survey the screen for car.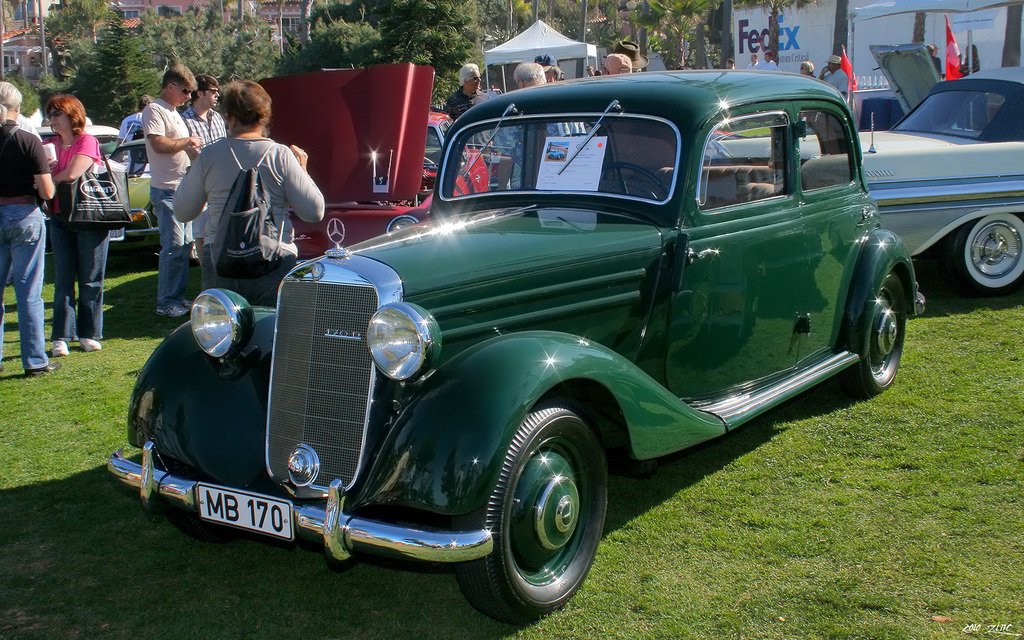
Survey found: 466 141 502 191.
